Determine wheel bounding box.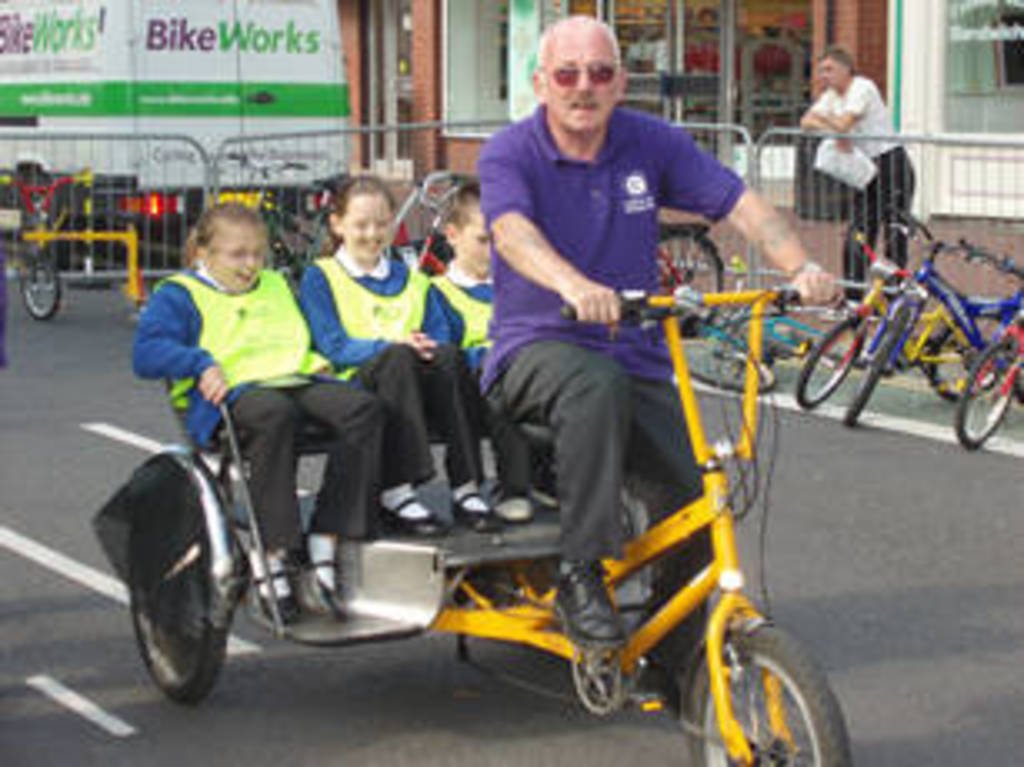
Determined: 794, 313, 871, 417.
